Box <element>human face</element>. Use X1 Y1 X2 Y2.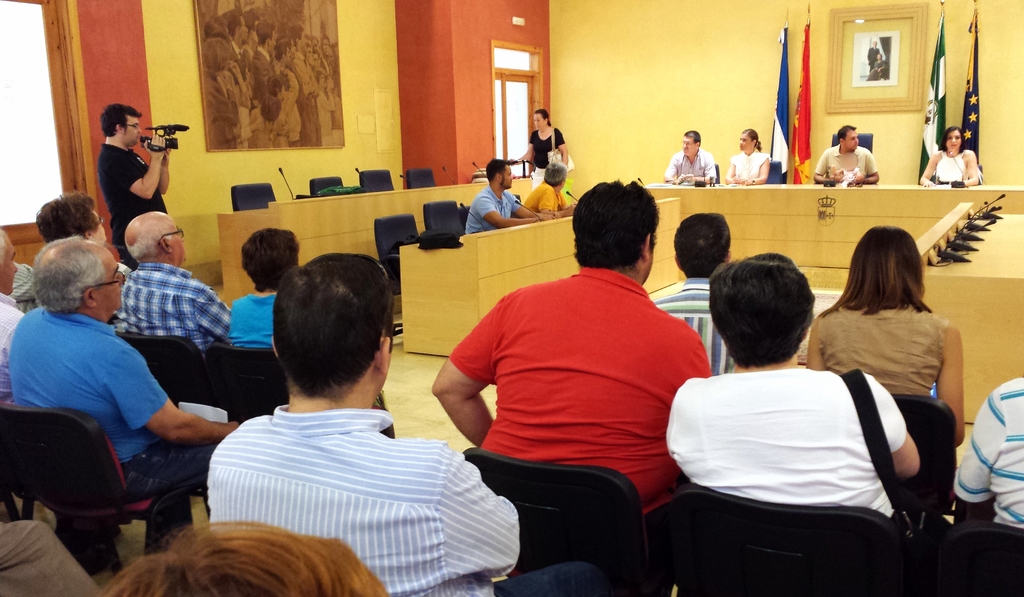
683 135 696 156.
